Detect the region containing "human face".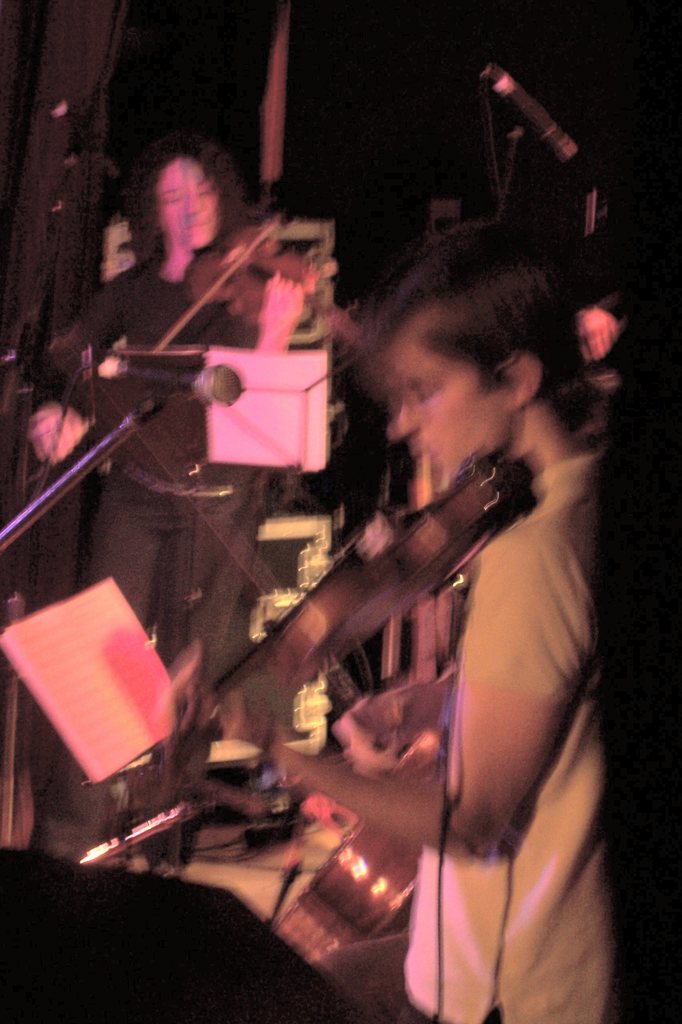
bbox=[162, 156, 221, 250].
